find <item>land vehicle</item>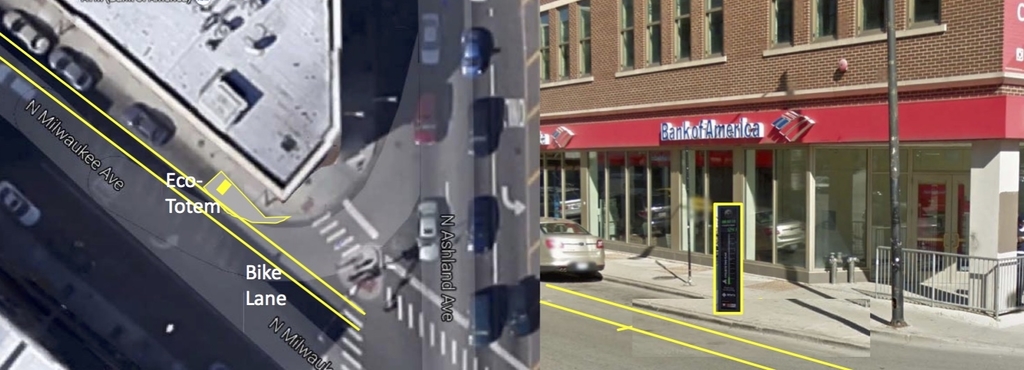
412, 199, 440, 259
